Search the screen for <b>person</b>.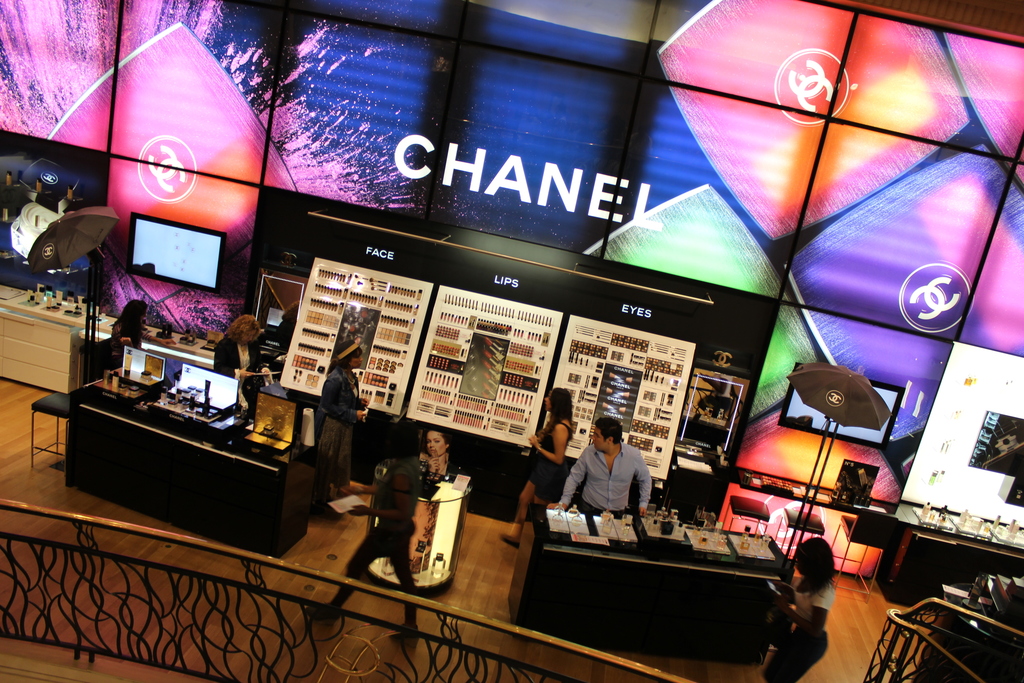
Found at box(310, 339, 367, 493).
